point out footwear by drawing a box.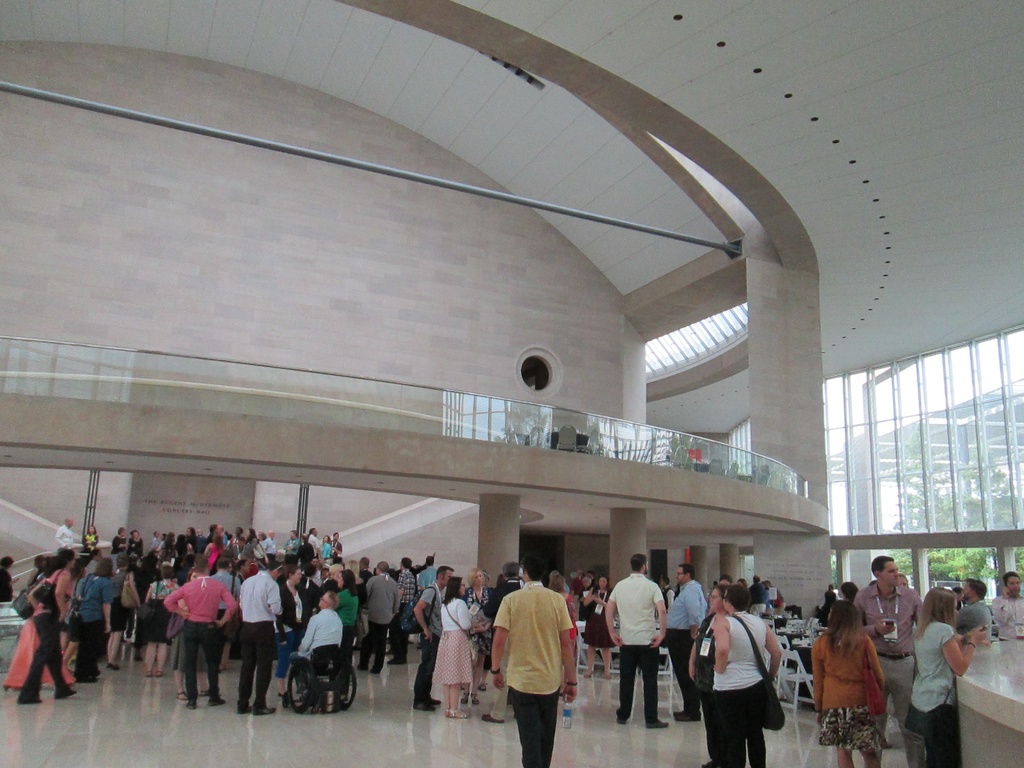
x1=208, y1=694, x2=225, y2=705.
